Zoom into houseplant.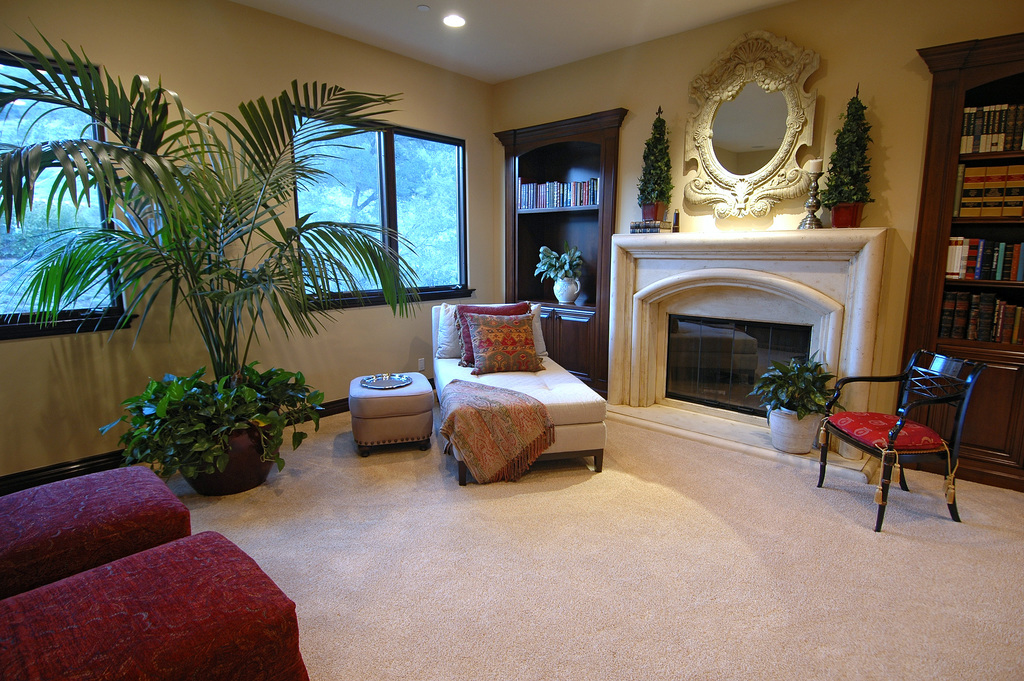
Zoom target: left=530, top=240, right=594, bottom=306.
